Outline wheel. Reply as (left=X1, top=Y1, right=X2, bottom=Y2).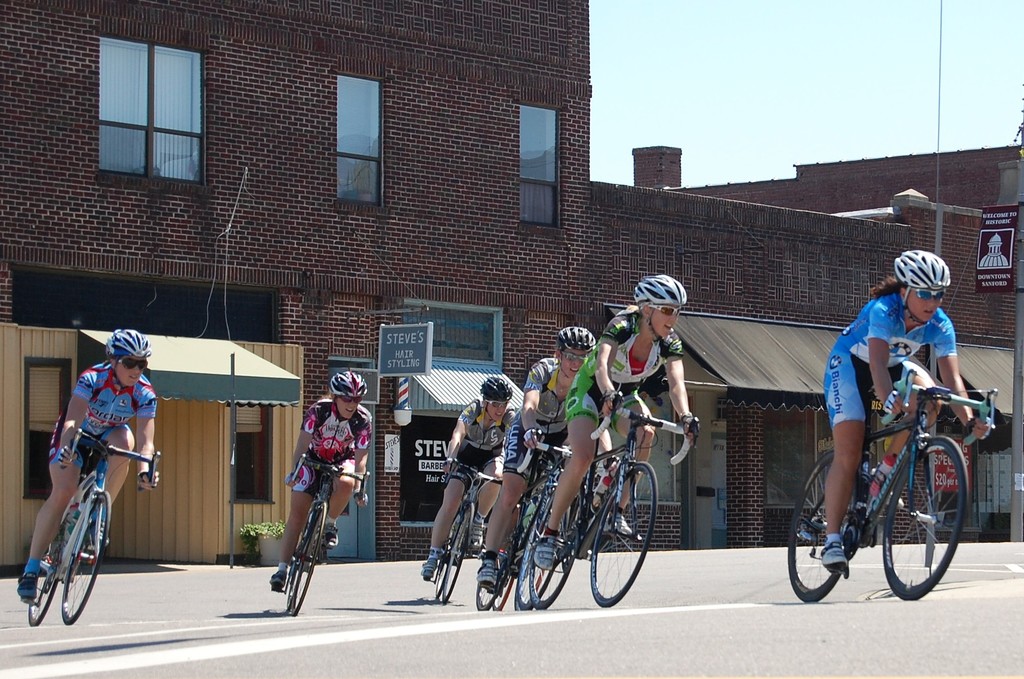
(left=61, top=490, right=111, bottom=623).
